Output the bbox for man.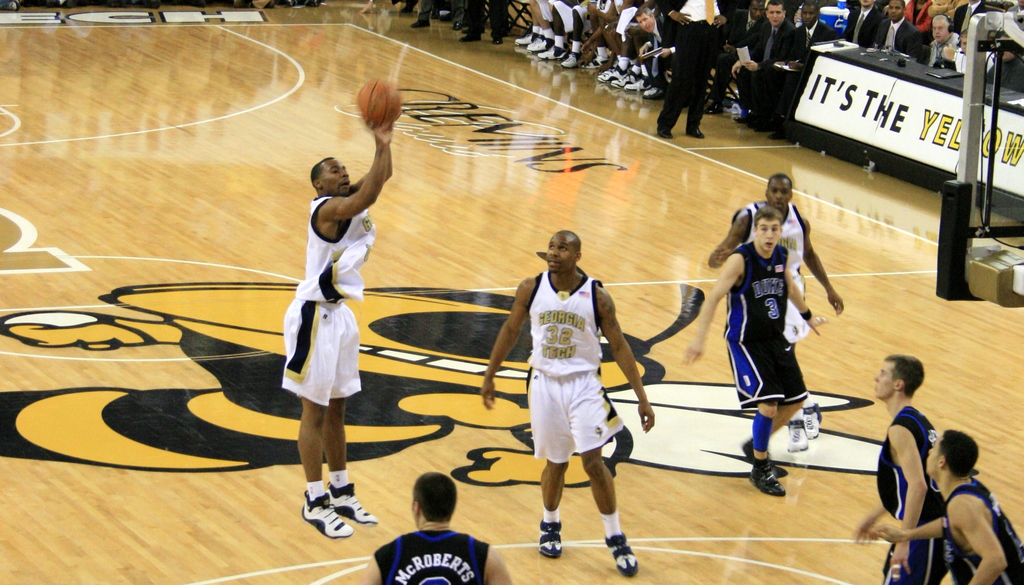
box(364, 476, 516, 584).
